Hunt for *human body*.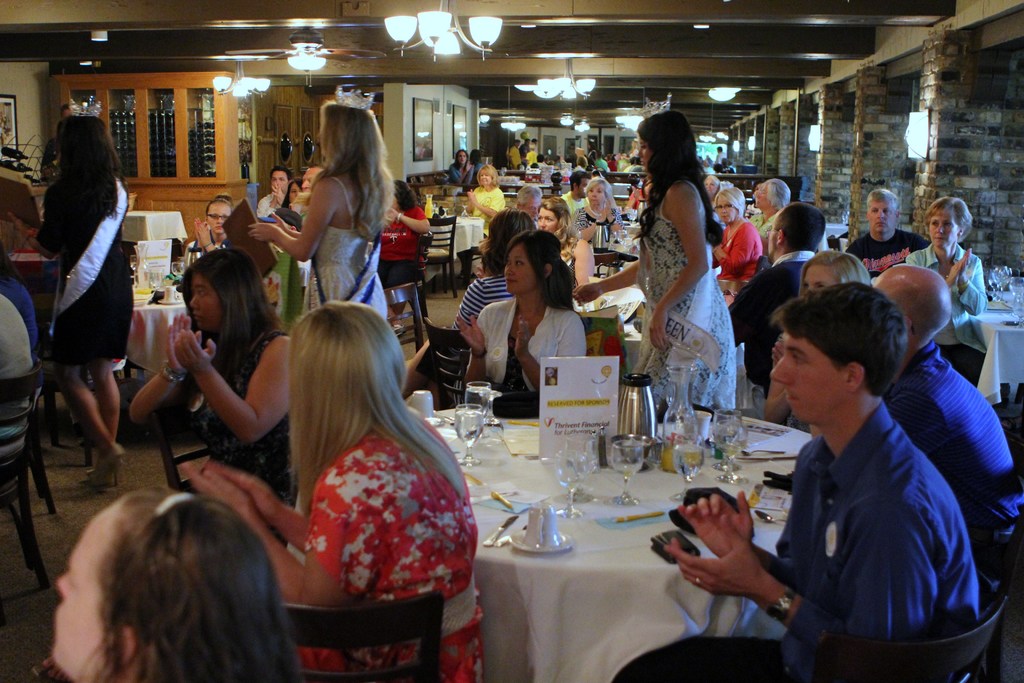
Hunted down at 836:187:926:275.
